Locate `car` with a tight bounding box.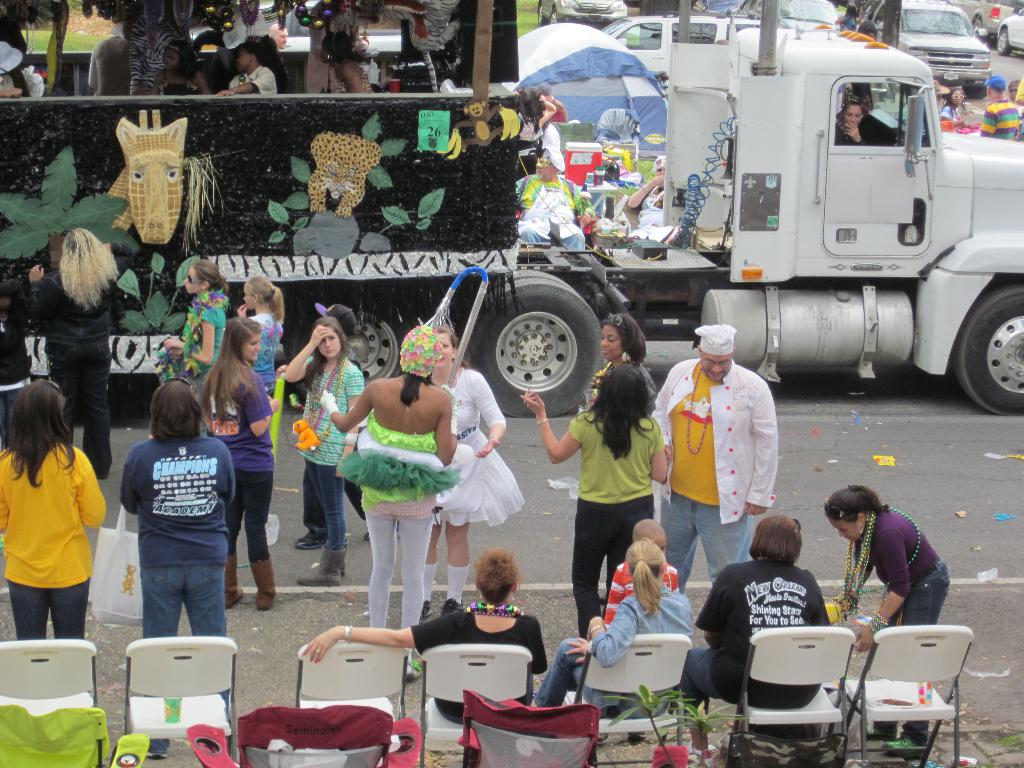
(left=532, top=0, right=629, bottom=29).
